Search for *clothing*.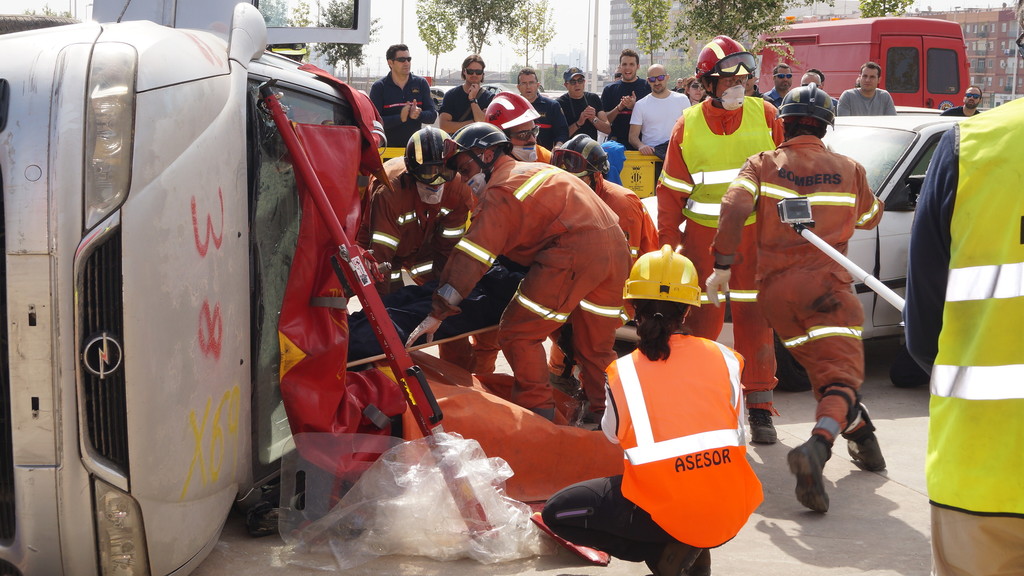
Found at detection(525, 98, 572, 149).
